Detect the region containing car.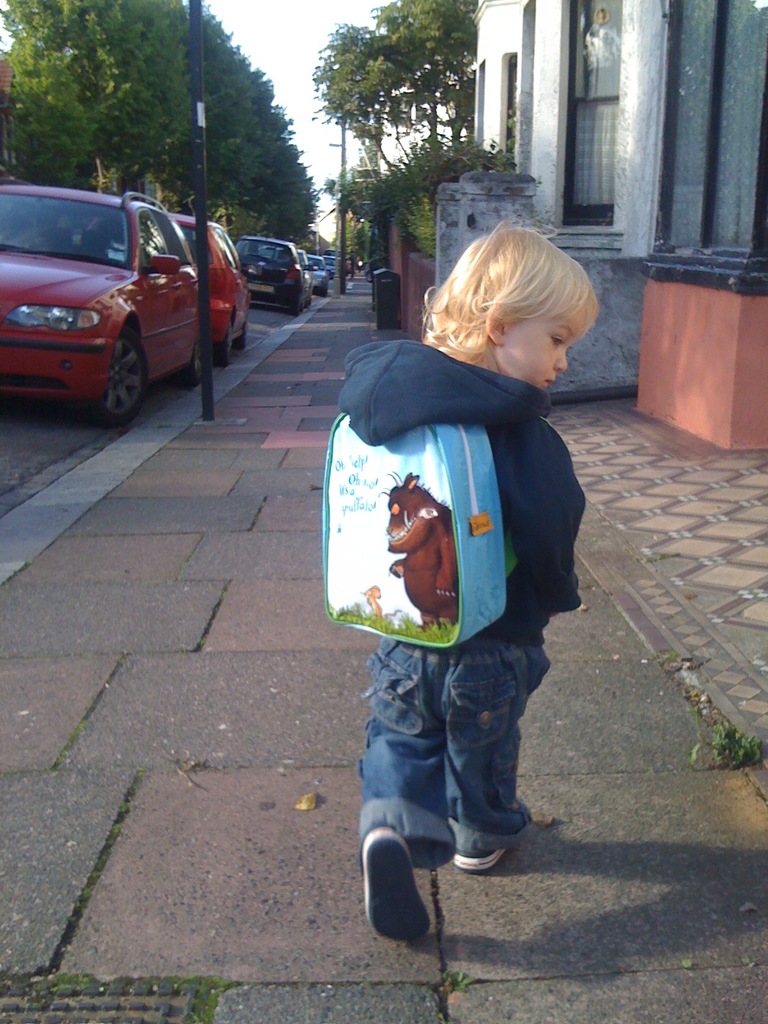
228 234 313 318.
